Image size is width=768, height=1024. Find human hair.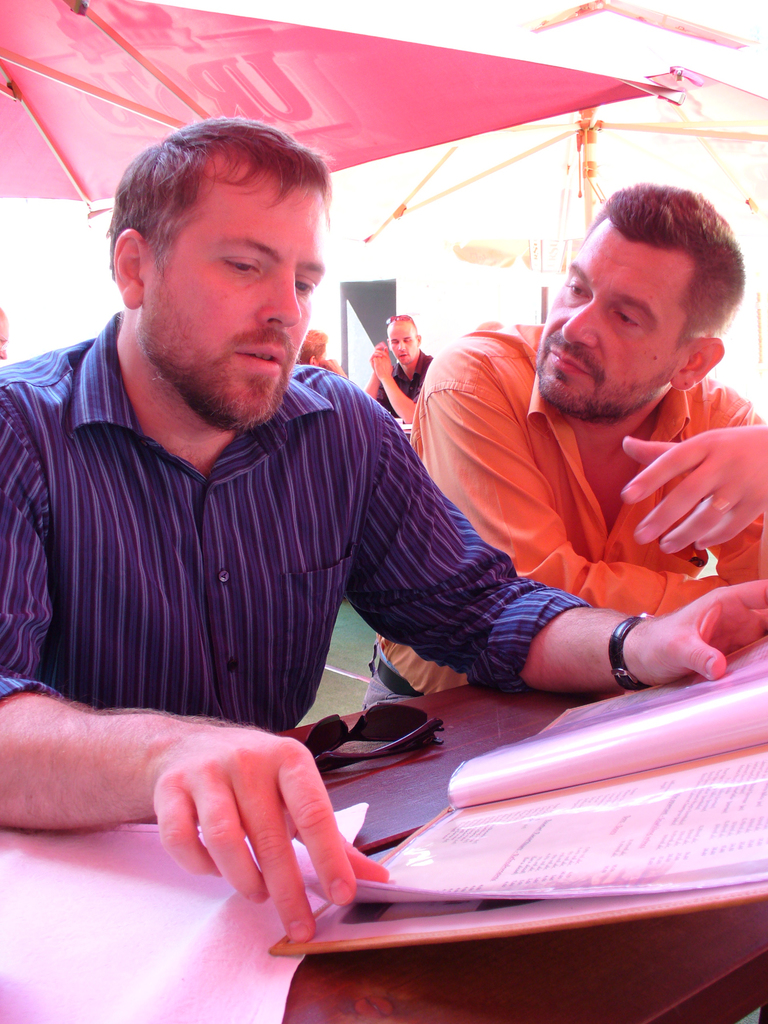
x1=109 y1=115 x2=336 y2=280.
